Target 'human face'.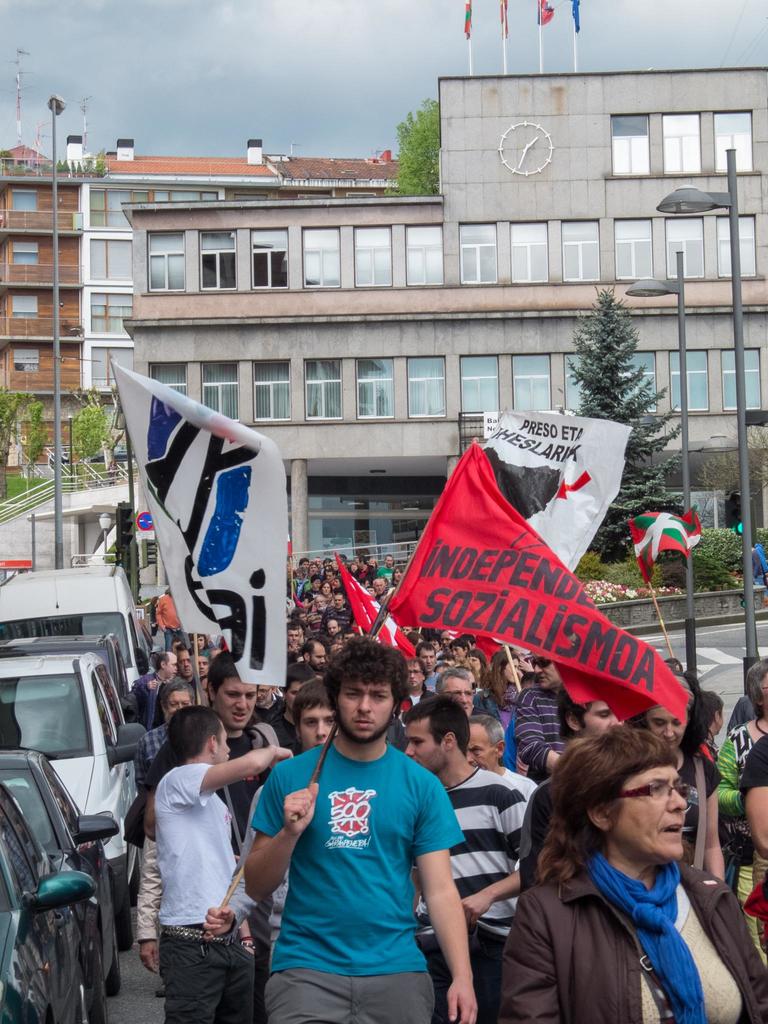
Target region: 326 619 339 634.
